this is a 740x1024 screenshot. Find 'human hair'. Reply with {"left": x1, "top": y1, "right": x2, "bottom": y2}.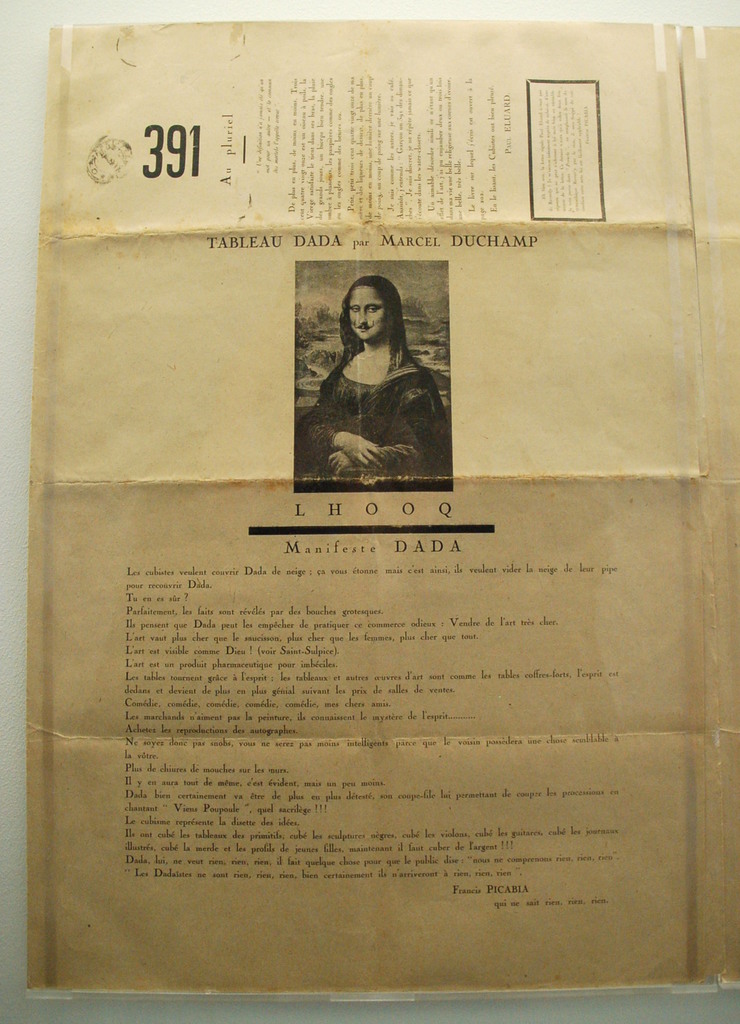
{"left": 332, "top": 266, "right": 417, "bottom": 369}.
